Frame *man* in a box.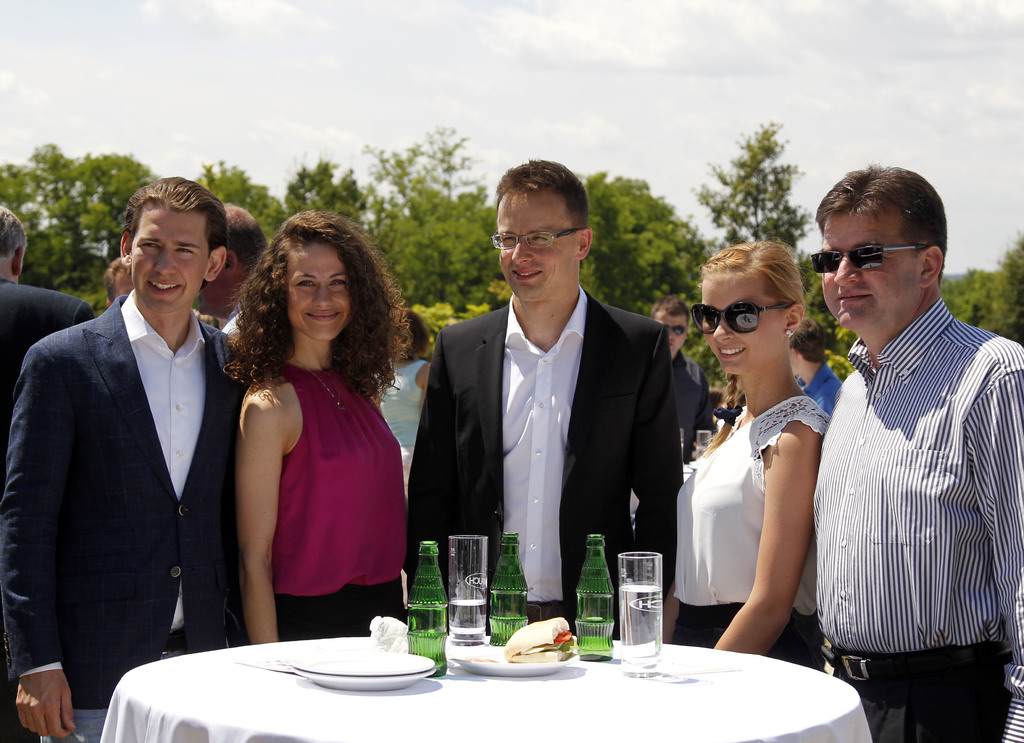
left=406, top=162, right=687, bottom=638.
